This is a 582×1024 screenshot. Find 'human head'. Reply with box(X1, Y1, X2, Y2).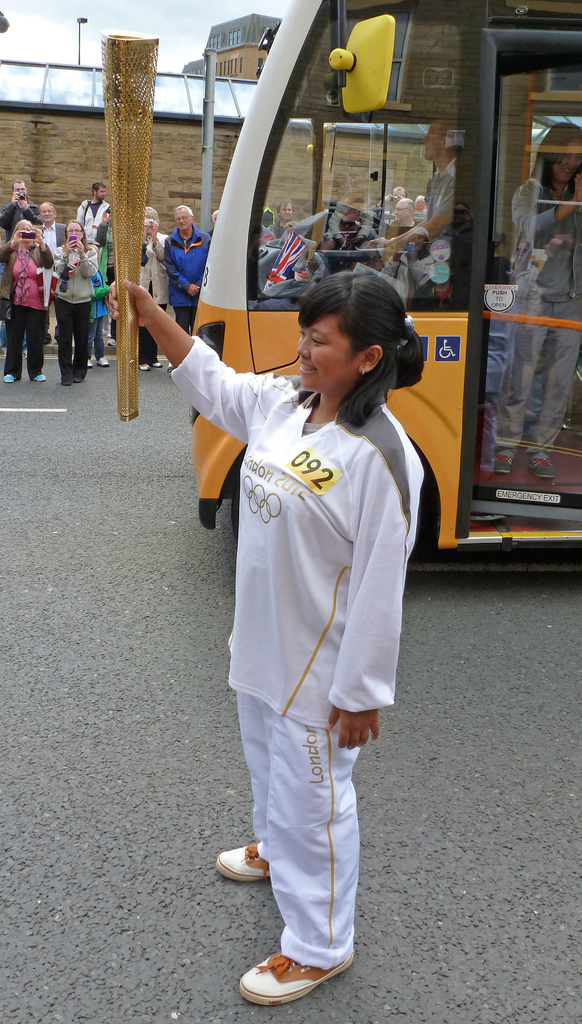
box(410, 228, 431, 252).
